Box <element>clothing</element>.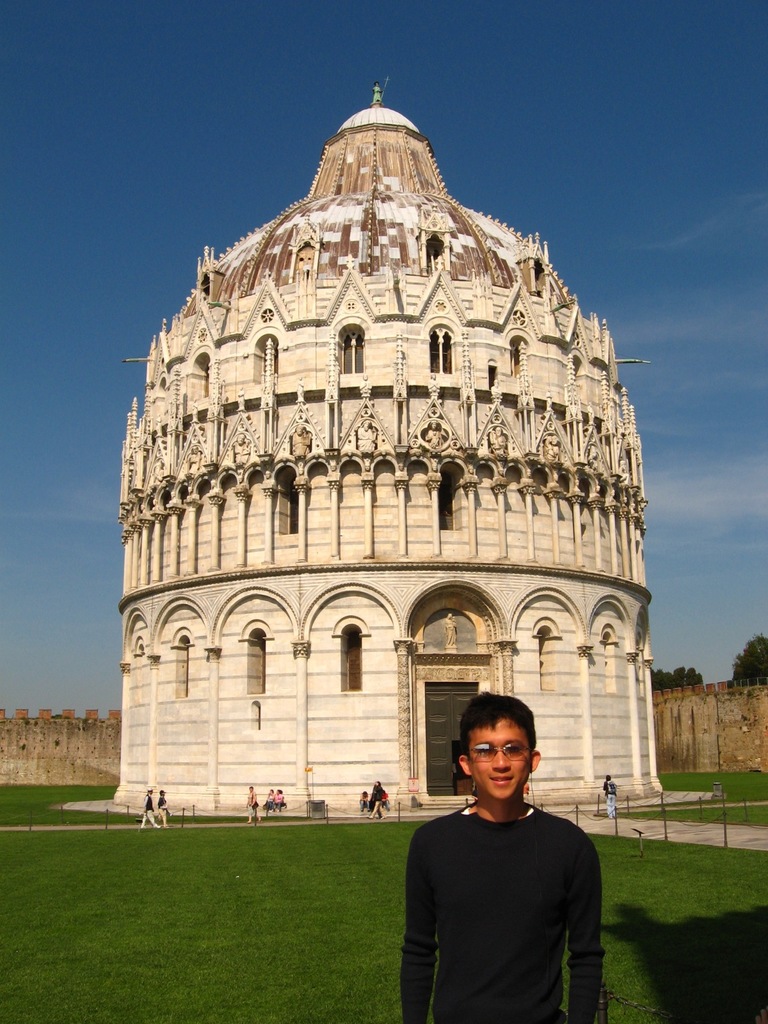
[x1=250, y1=792, x2=260, y2=820].
